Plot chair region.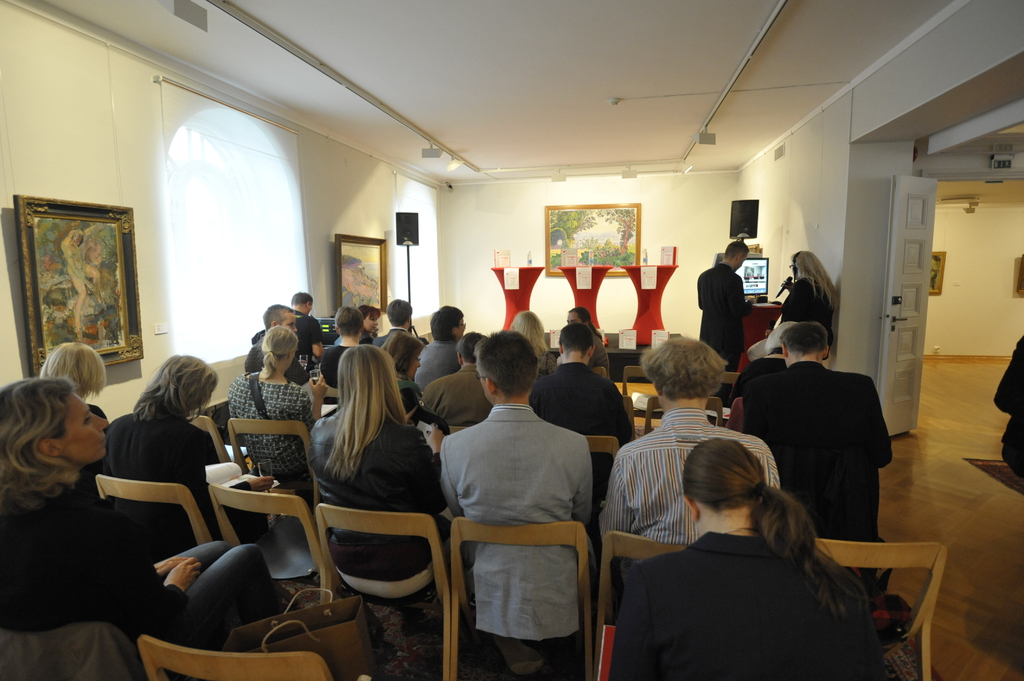
Plotted at box=[181, 413, 238, 463].
